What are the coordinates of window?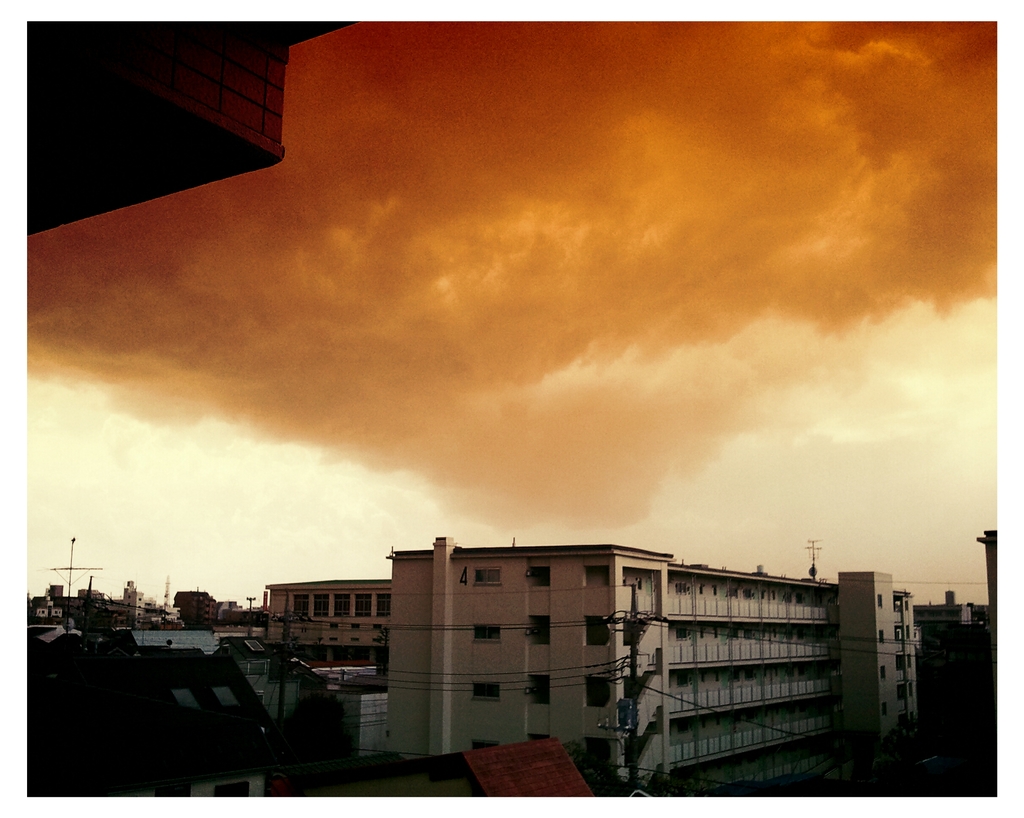
rect(469, 684, 500, 702).
